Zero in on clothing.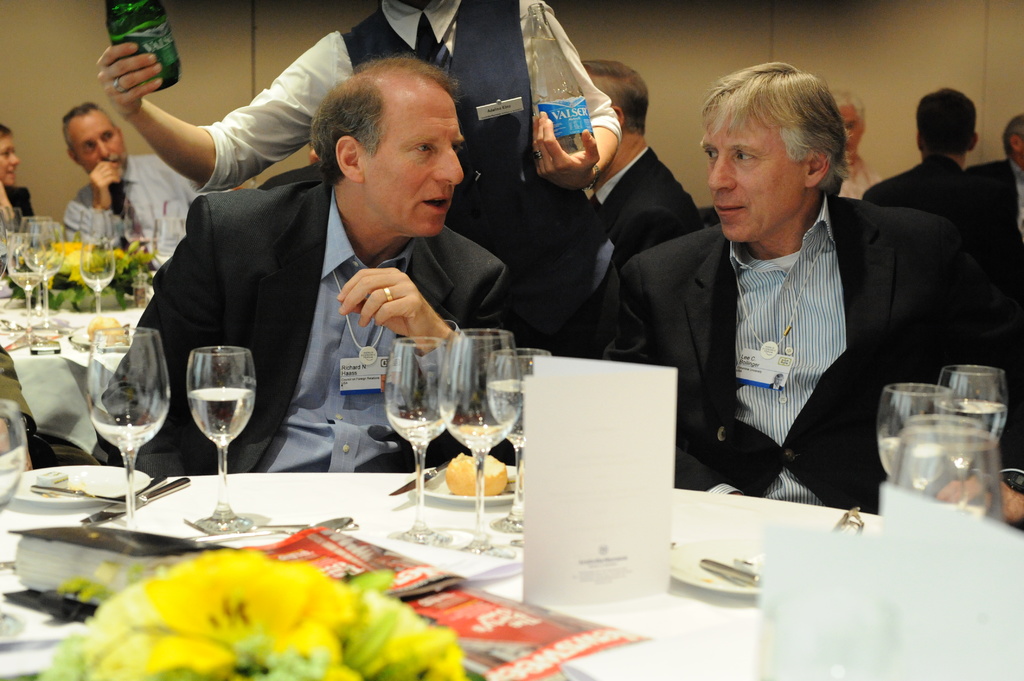
Zeroed in: box=[94, 175, 541, 474].
